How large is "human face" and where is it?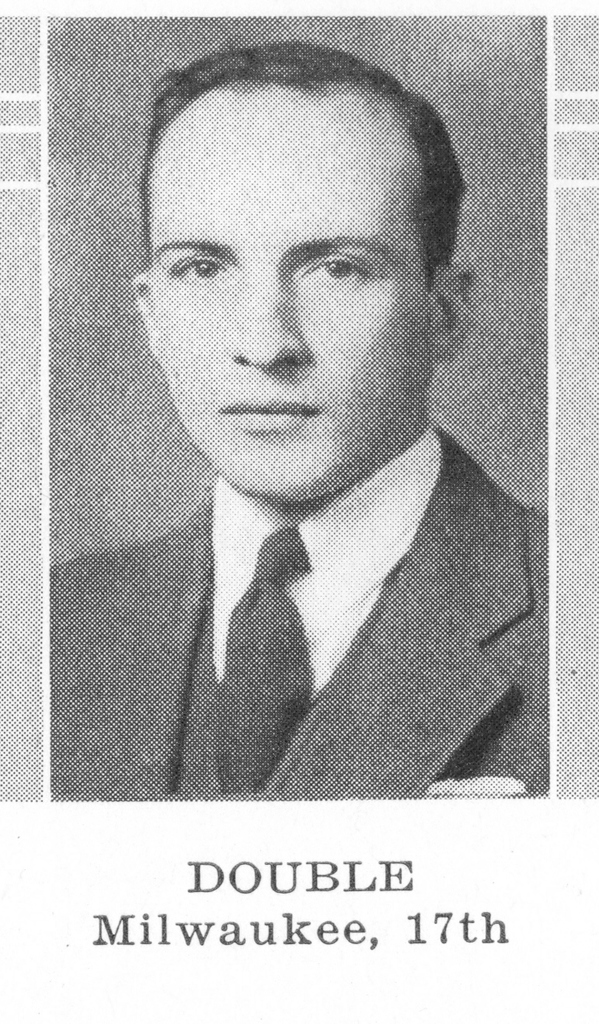
Bounding box: {"left": 145, "top": 87, "right": 430, "bottom": 493}.
